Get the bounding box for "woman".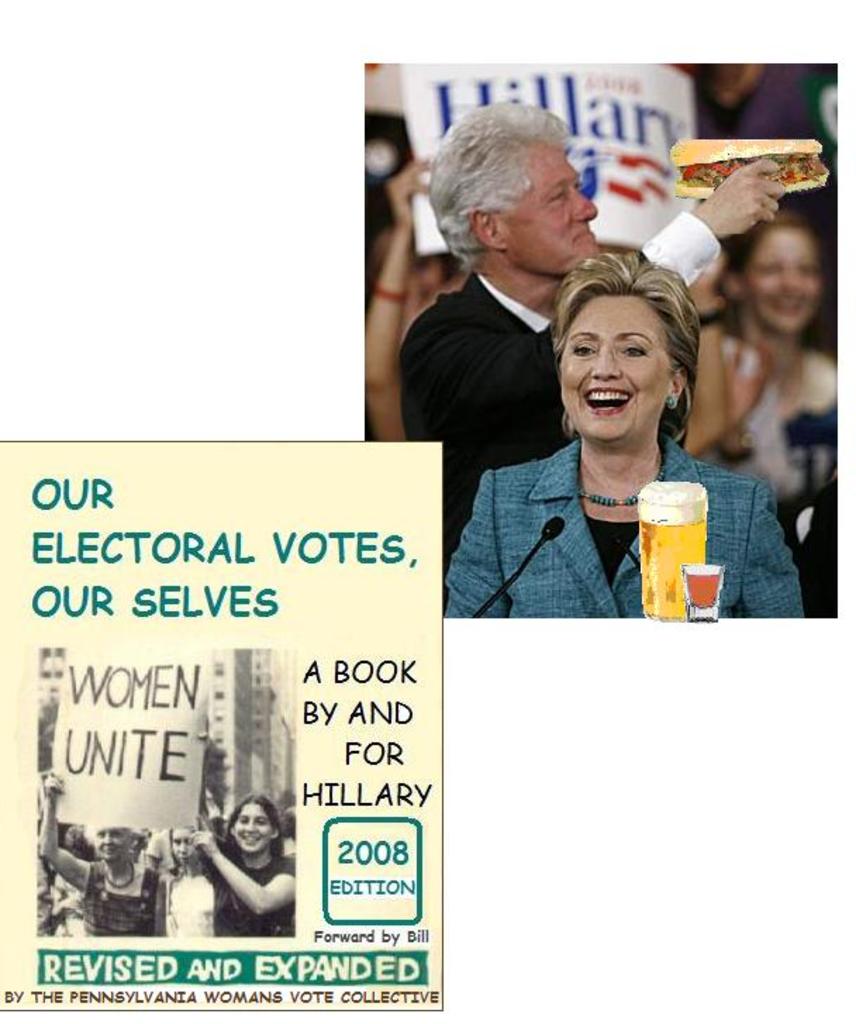
bbox=[186, 782, 297, 941].
